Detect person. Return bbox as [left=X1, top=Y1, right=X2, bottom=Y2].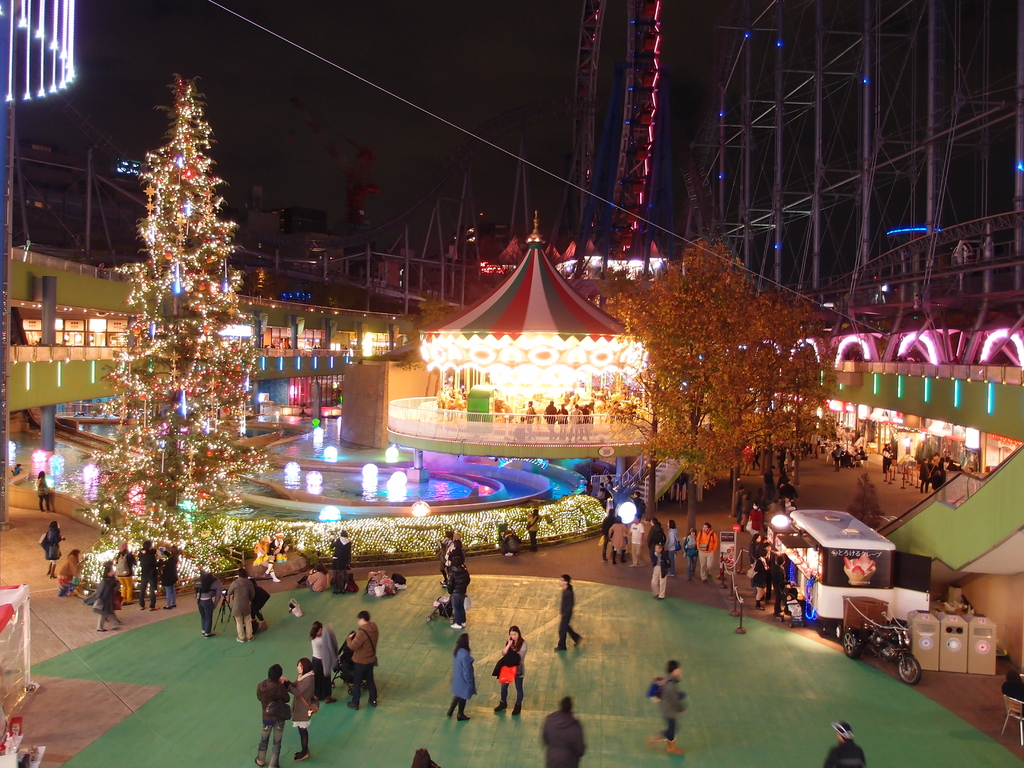
[left=307, top=620, right=339, bottom=707].
